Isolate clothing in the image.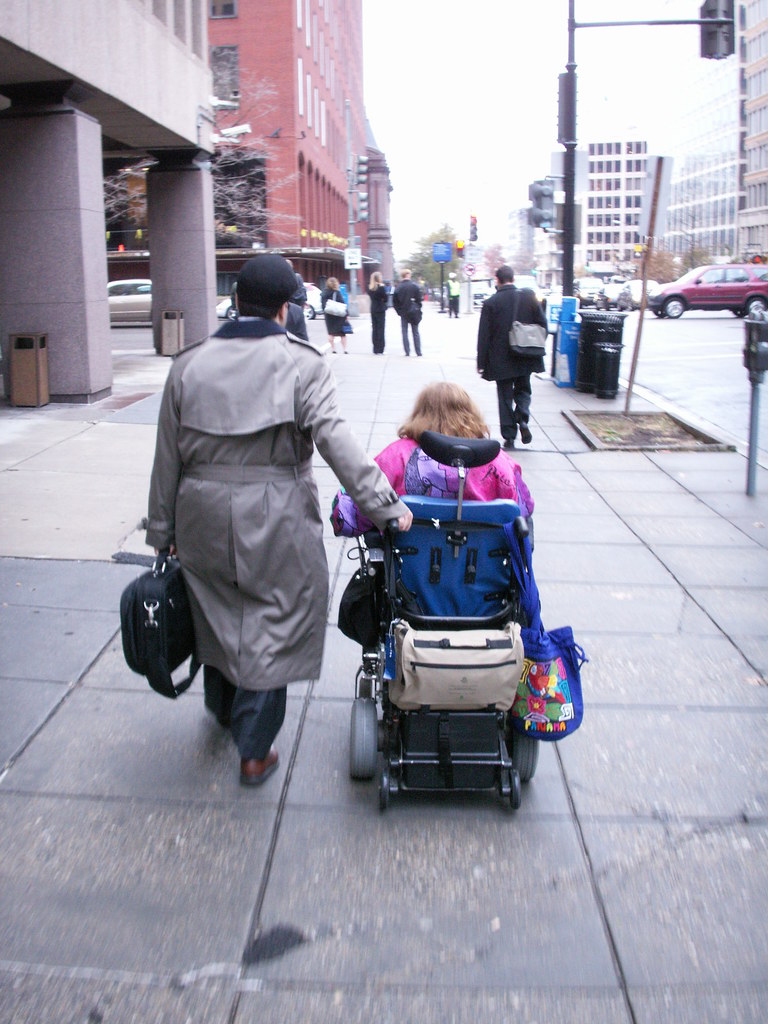
Isolated region: box(328, 431, 540, 522).
